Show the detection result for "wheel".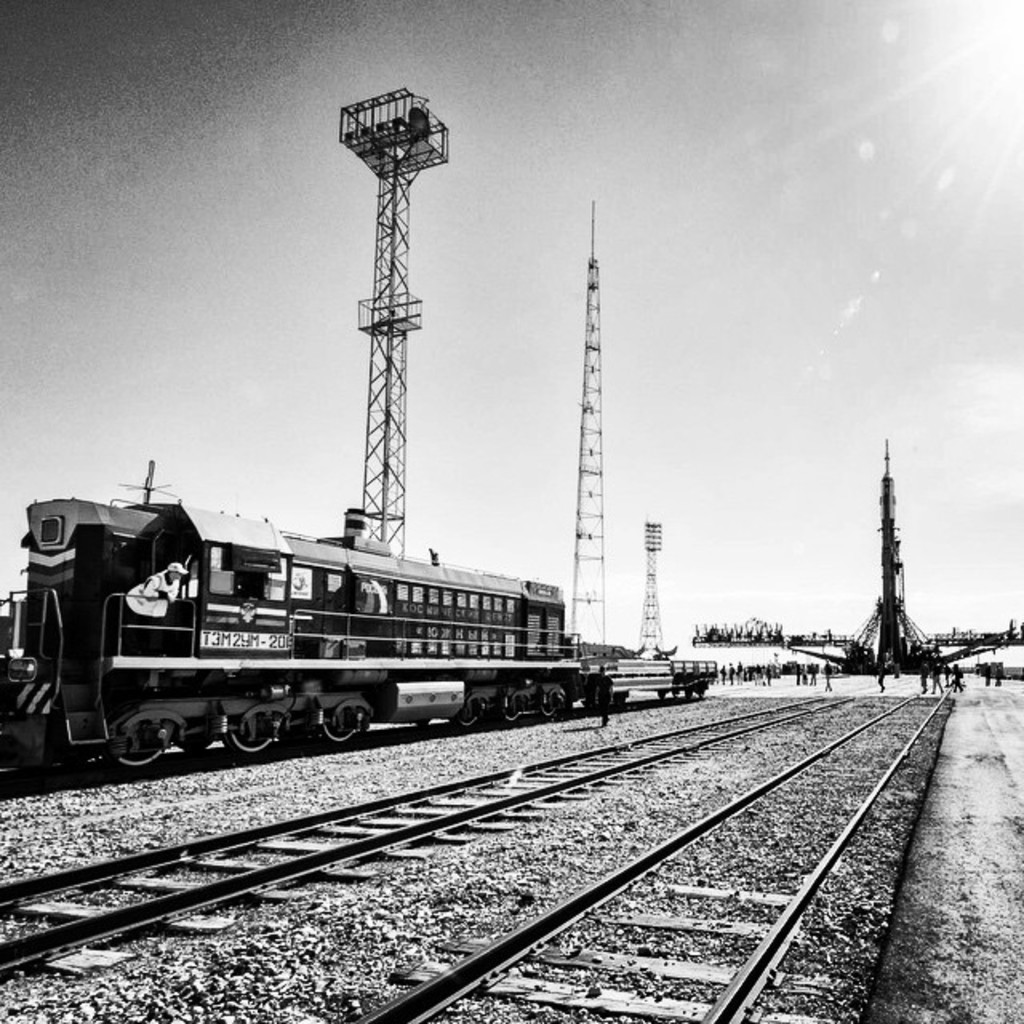
506/706/517/728.
